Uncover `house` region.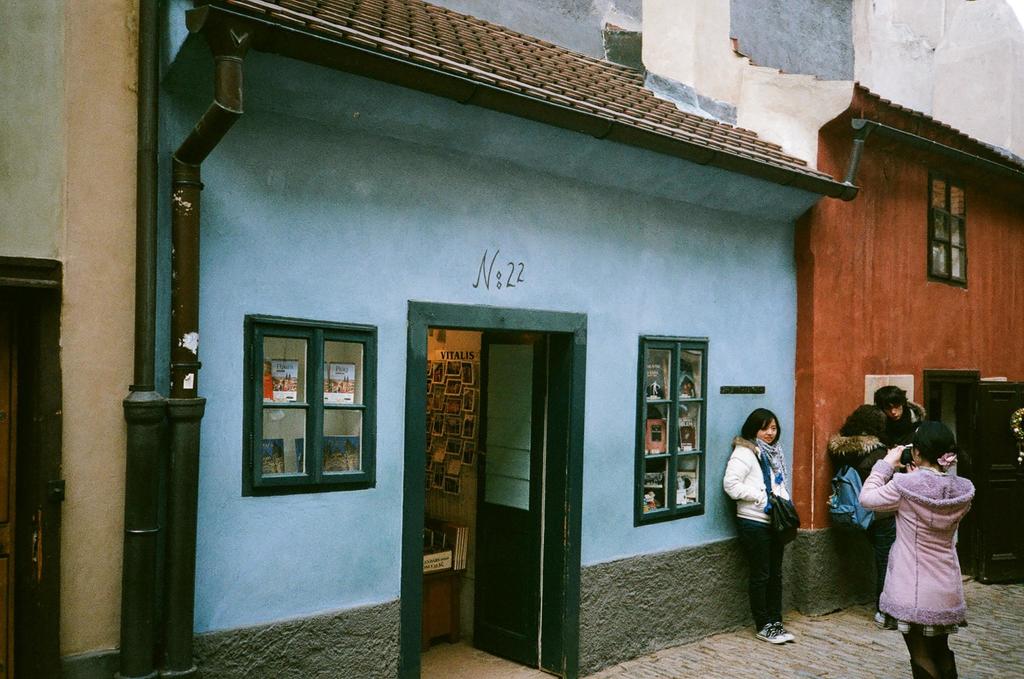
Uncovered: bbox=[0, 0, 858, 678].
